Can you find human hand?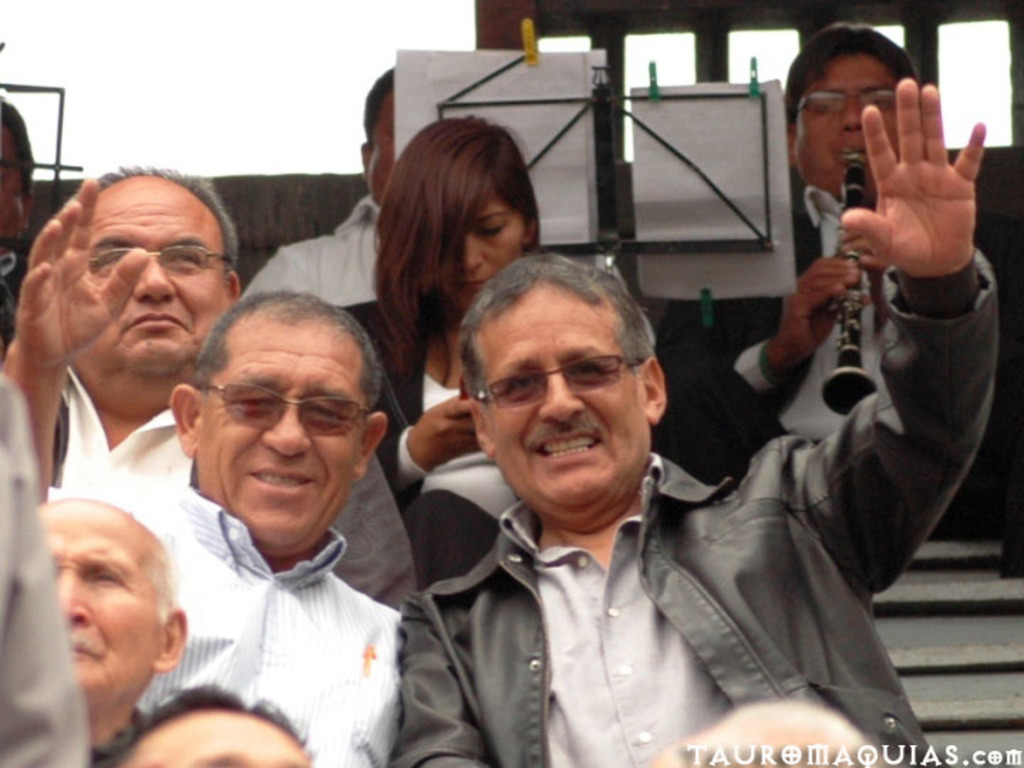
Yes, bounding box: 845/70/1011/277.
